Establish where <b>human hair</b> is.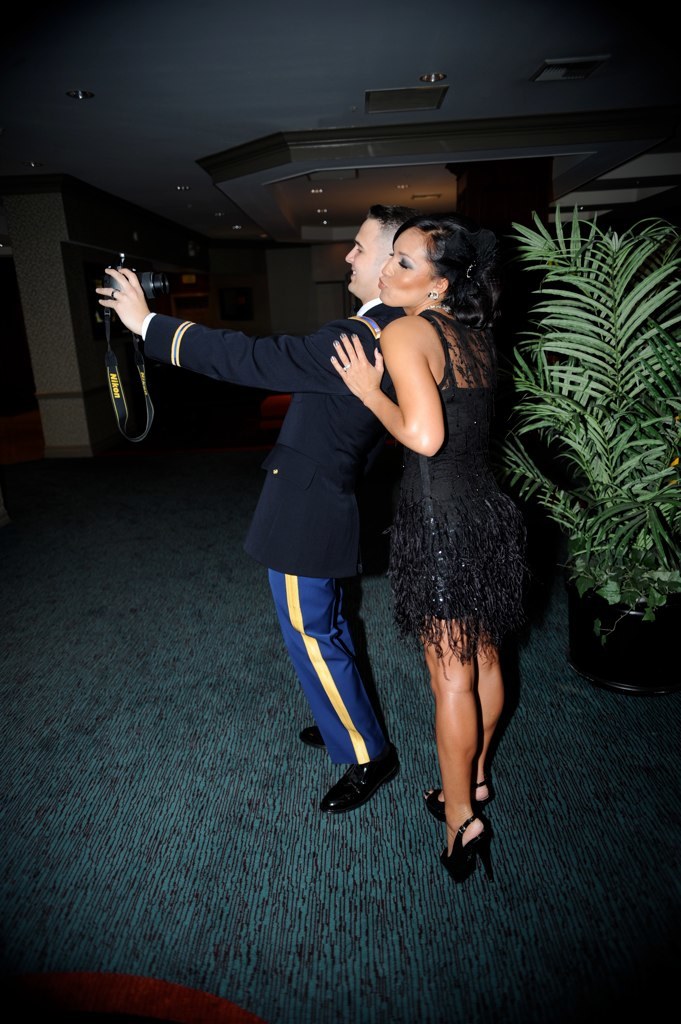
Established at <bbox>363, 203, 416, 229</bbox>.
